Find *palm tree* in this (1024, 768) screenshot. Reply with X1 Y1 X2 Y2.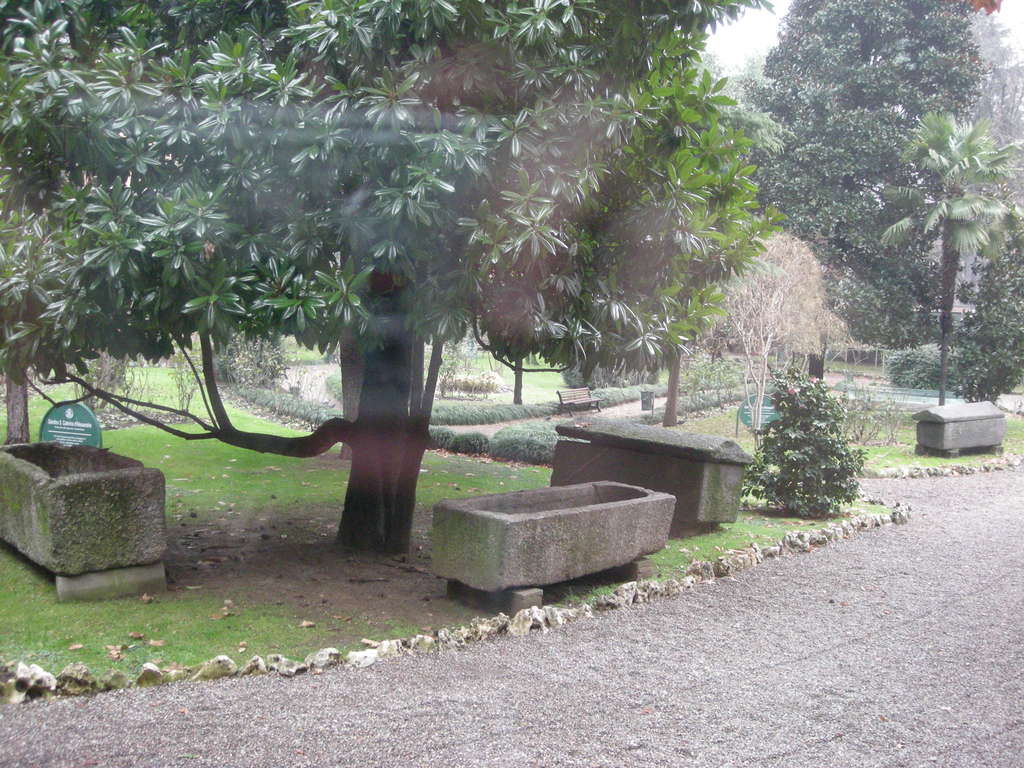
879 107 1018 408.
